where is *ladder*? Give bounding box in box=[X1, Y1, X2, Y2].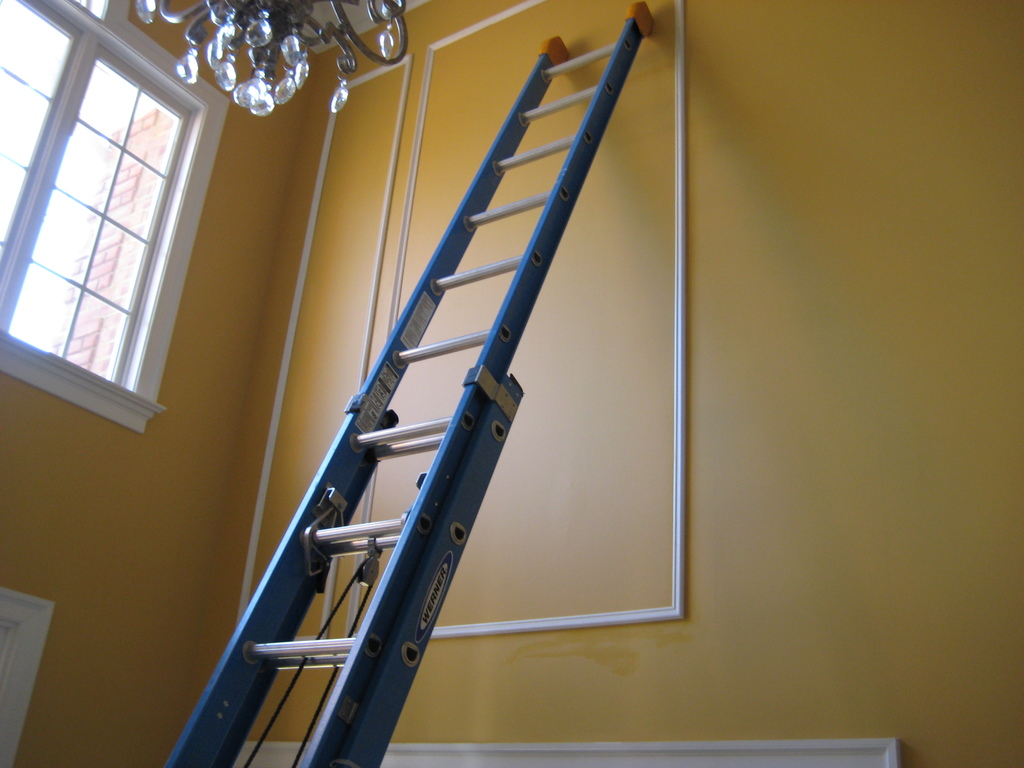
box=[164, 3, 660, 767].
